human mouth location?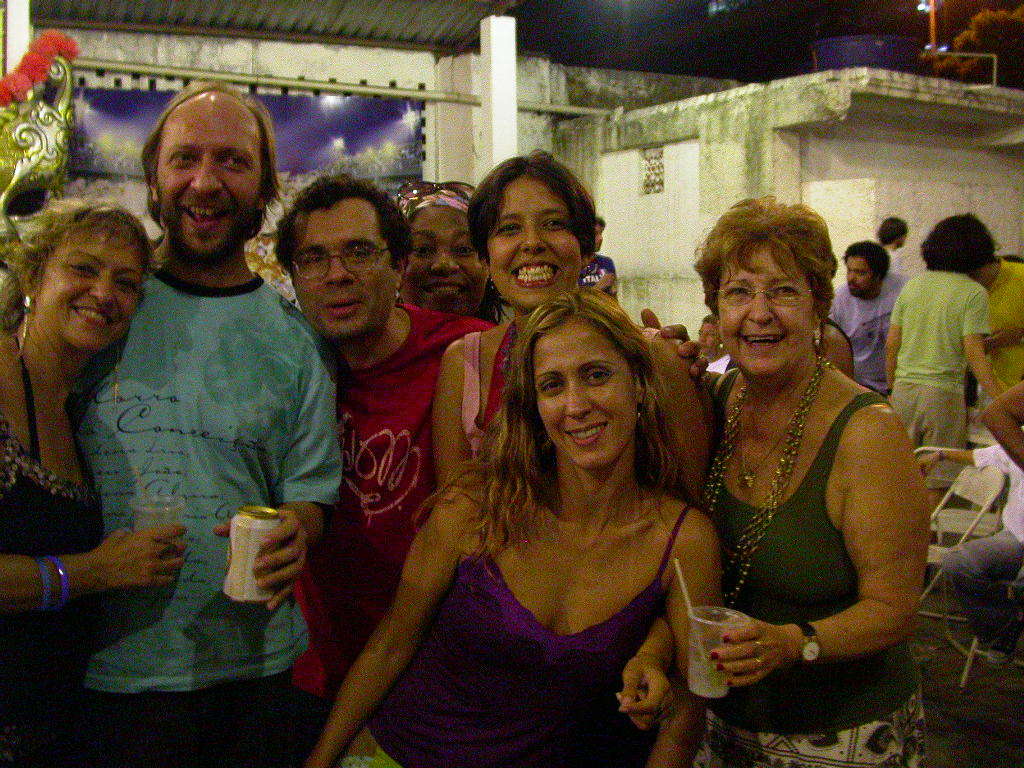
[left=503, top=257, right=561, bottom=292]
